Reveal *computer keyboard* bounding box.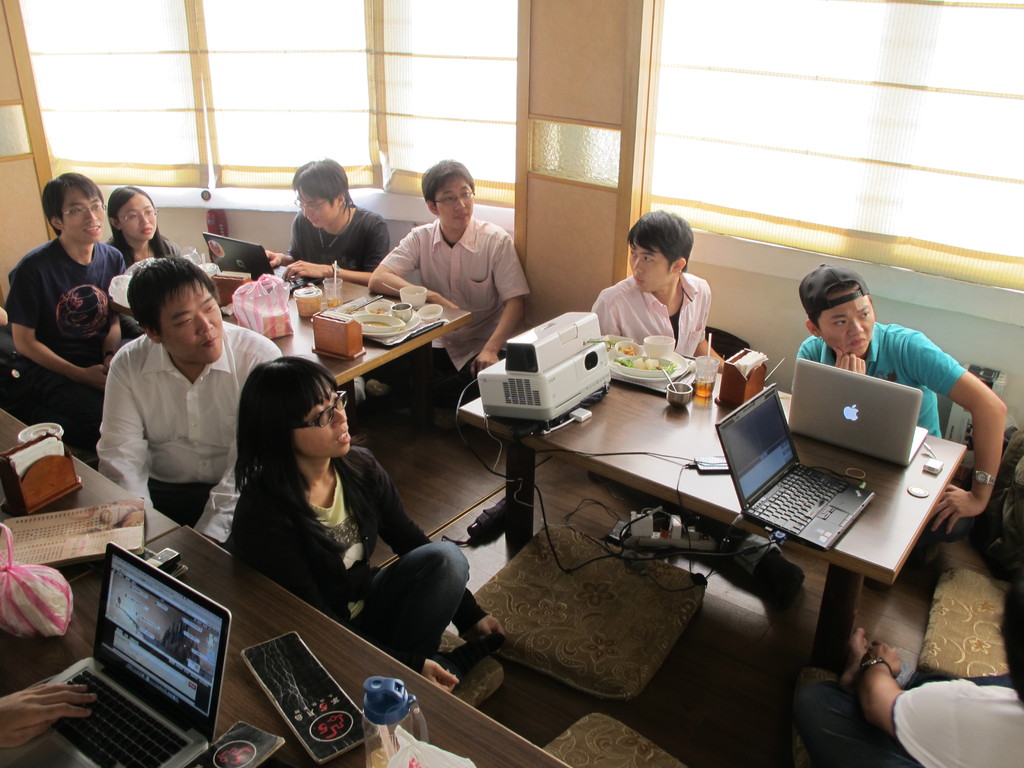
Revealed: x1=753, y1=468, x2=852, y2=533.
